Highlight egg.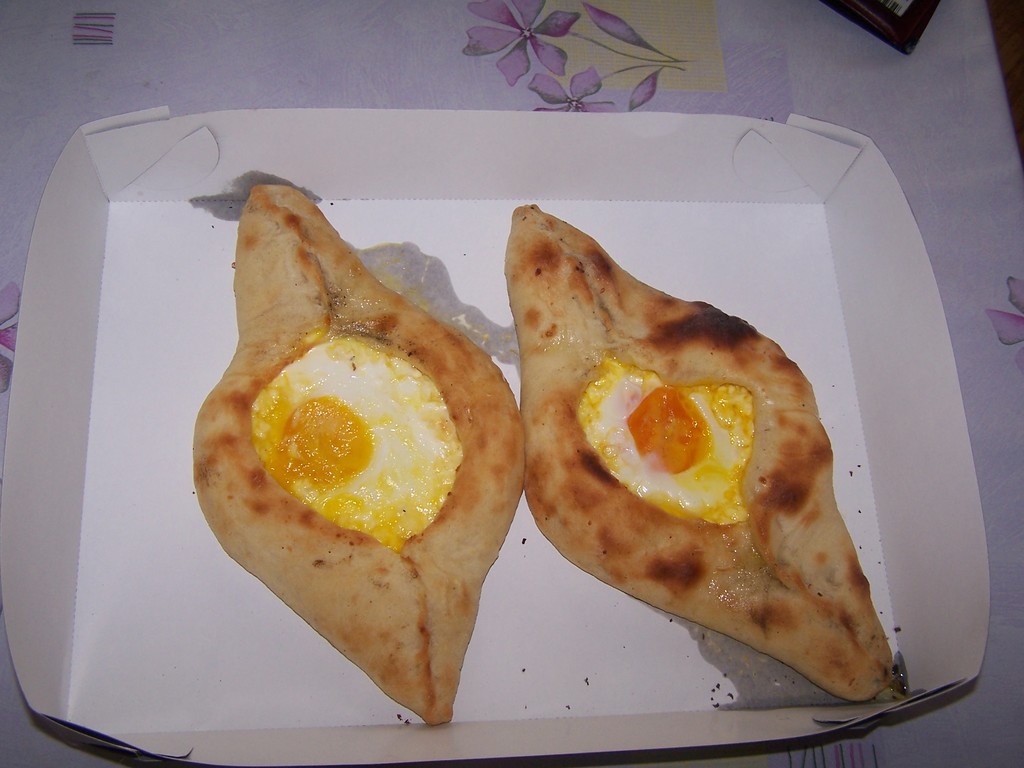
Highlighted region: 575,357,759,526.
